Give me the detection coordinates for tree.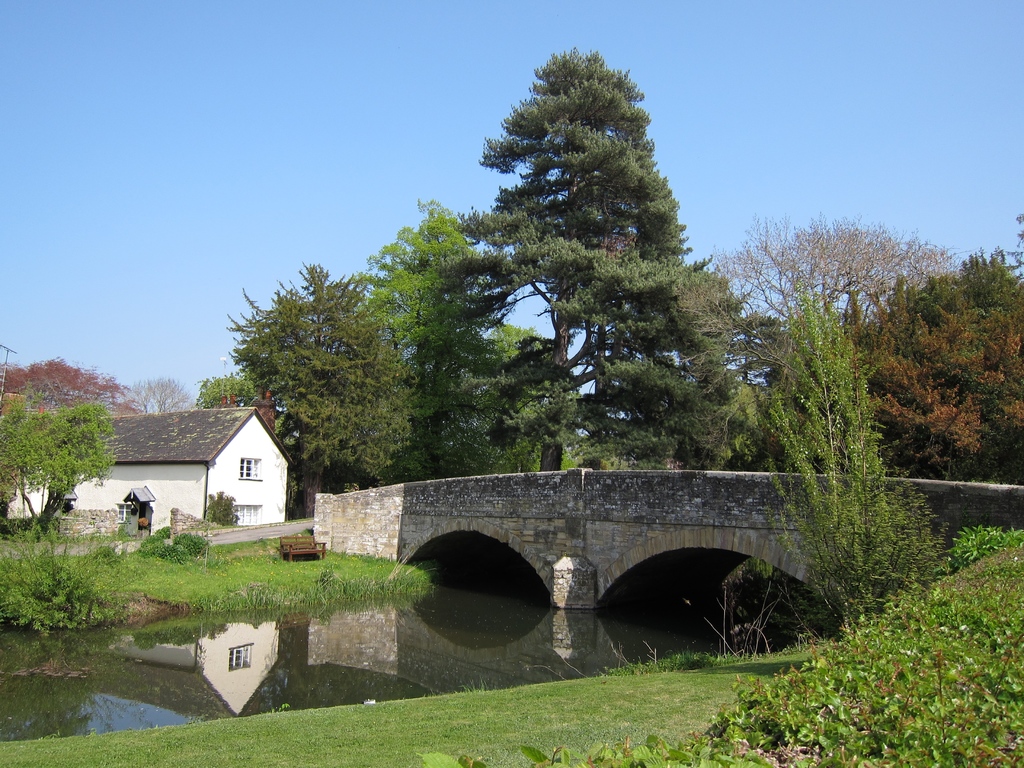
(195,367,259,416).
